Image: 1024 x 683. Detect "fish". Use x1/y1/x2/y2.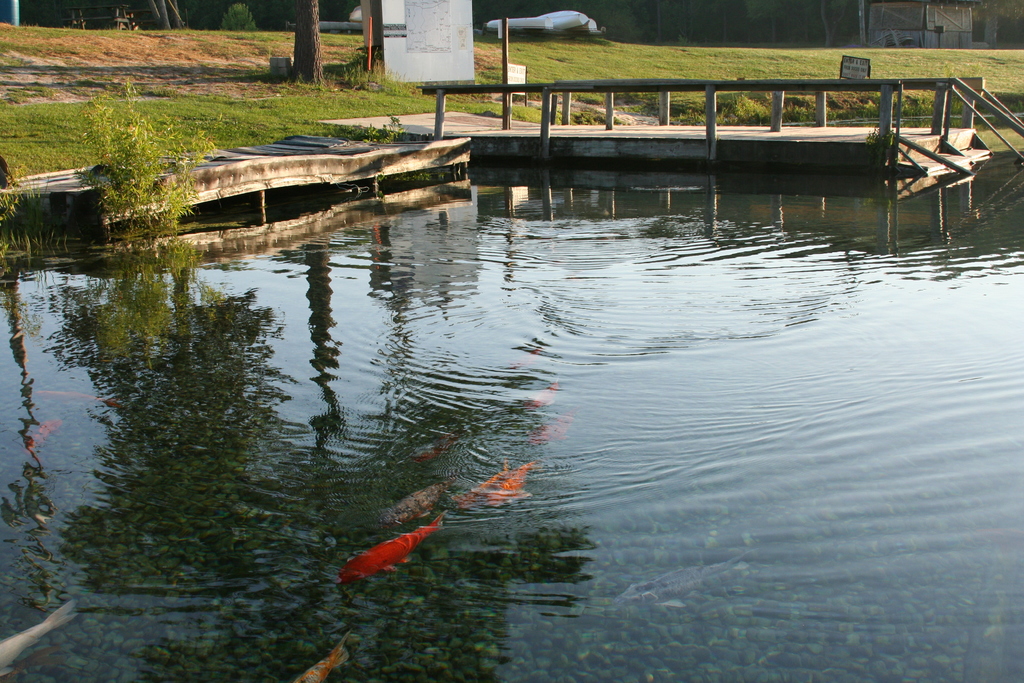
530/407/582/446.
